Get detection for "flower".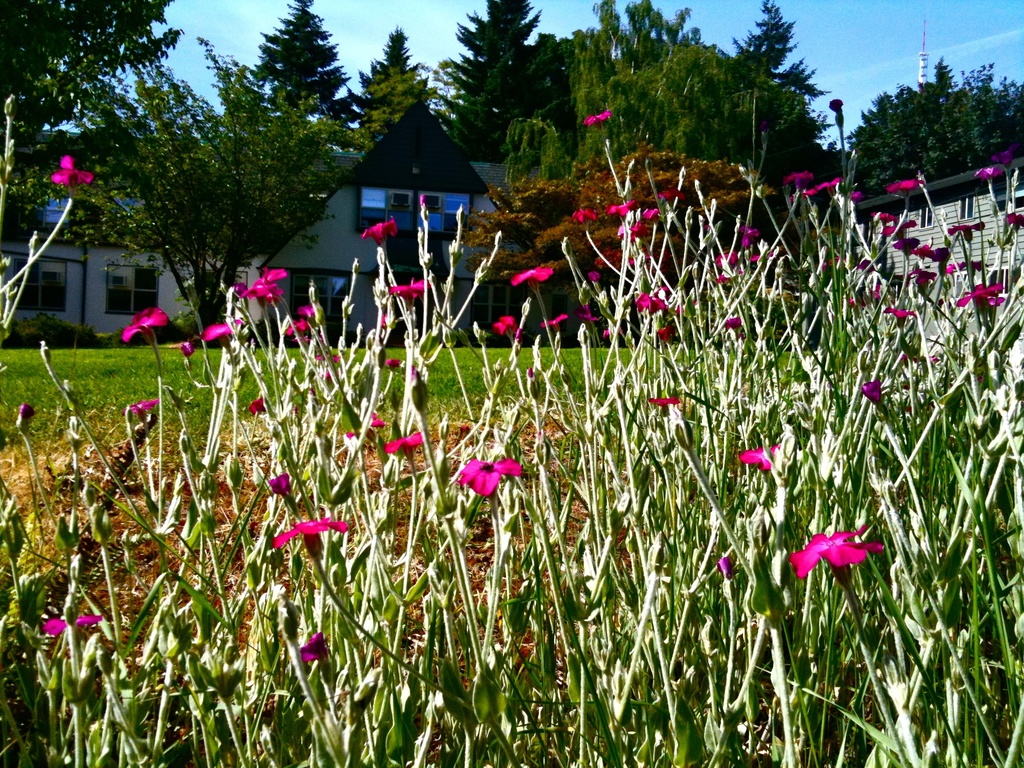
Detection: (left=860, top=257, right=876, bottom=271).
